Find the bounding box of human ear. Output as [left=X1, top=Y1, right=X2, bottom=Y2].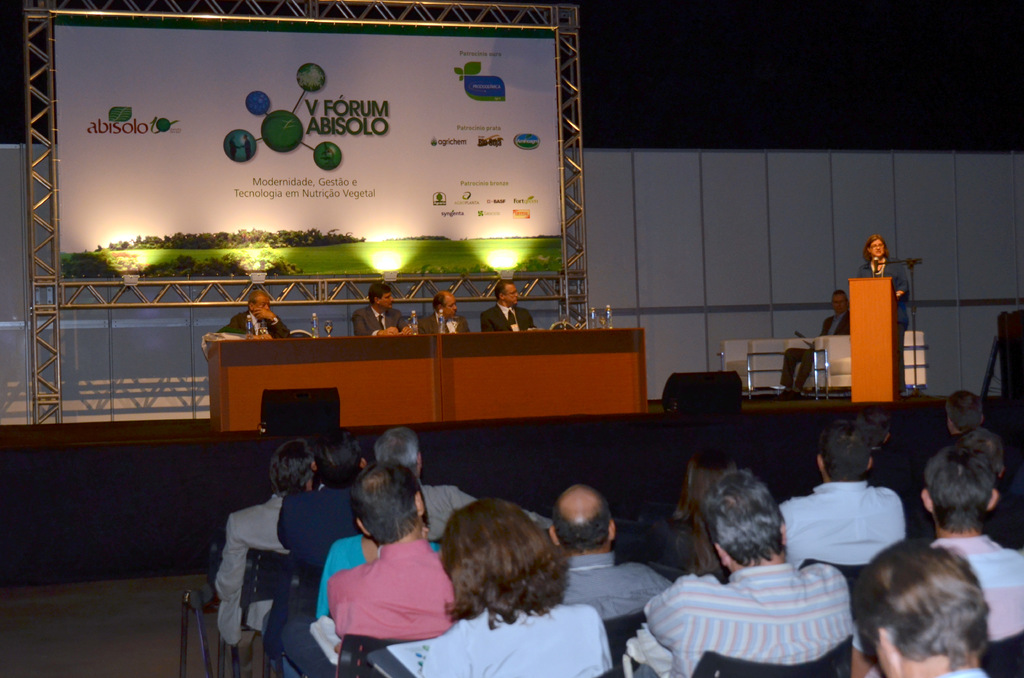
[left=374, top=296, right=379, bottom=303].
